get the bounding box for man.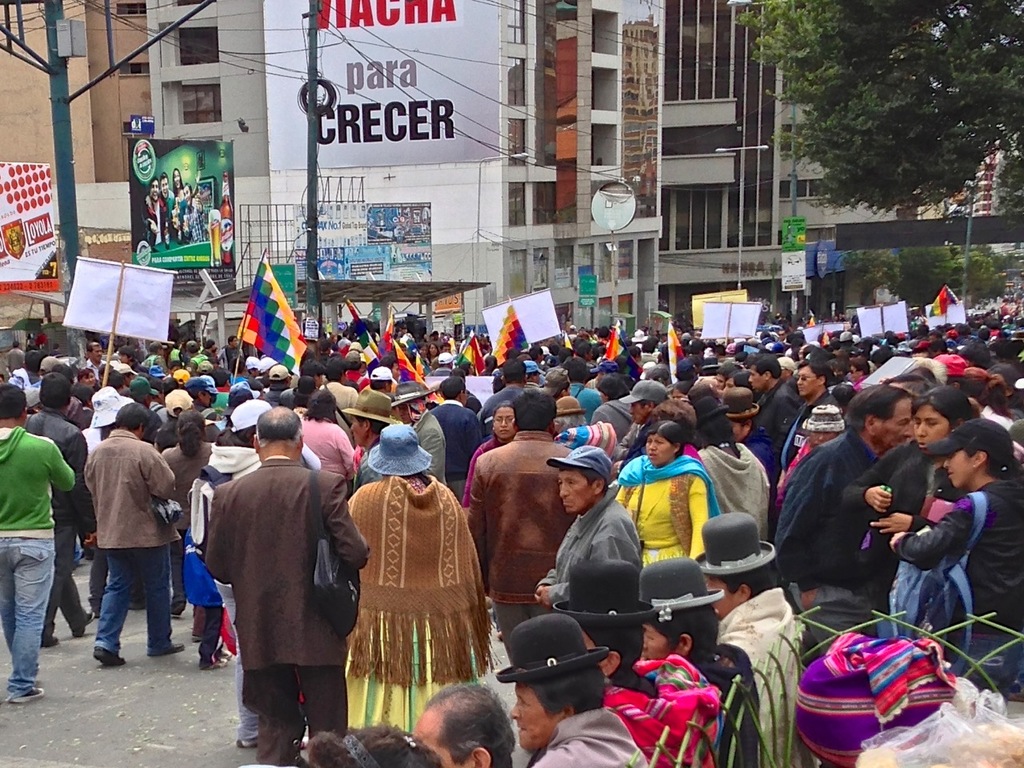
select_region(778, 390, 922, 665).
